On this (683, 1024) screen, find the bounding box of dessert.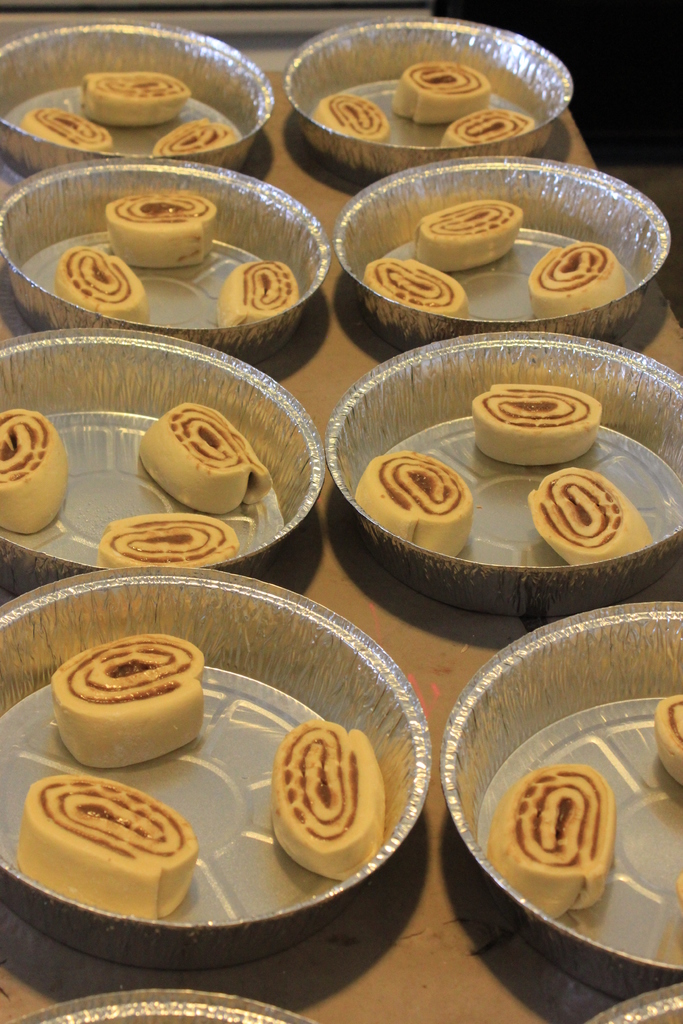
Bounding box: region(151, 113, 238, 158).
